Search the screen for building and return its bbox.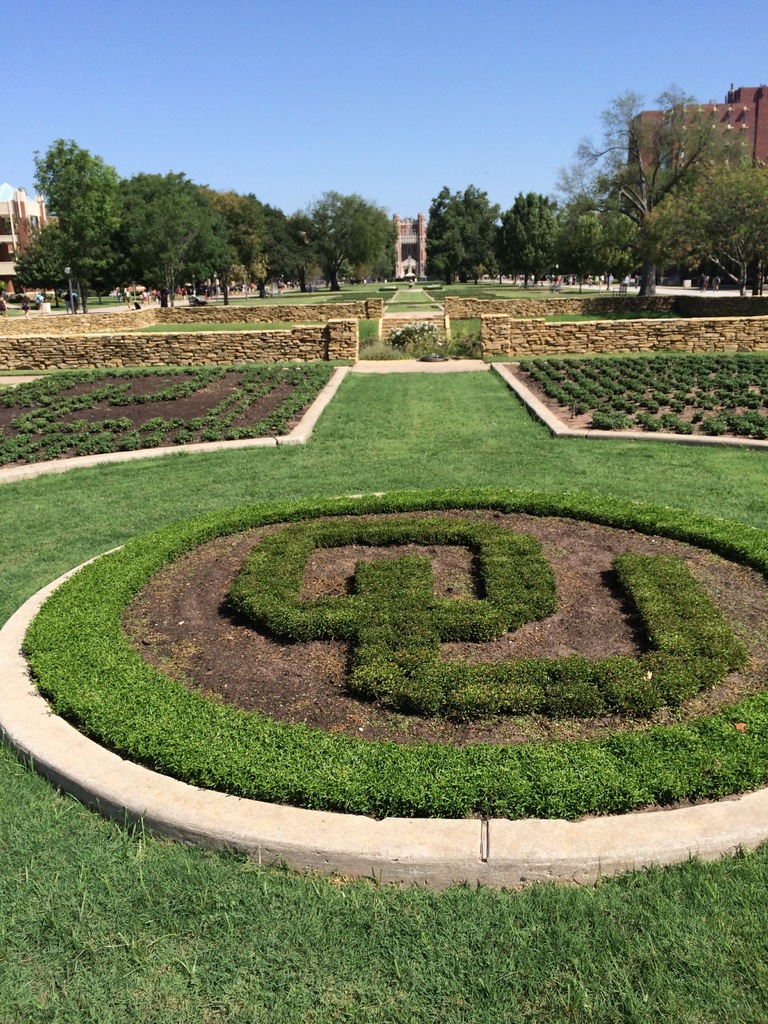
Found: <bbox>0, 182, 66, 294</bbox>.
